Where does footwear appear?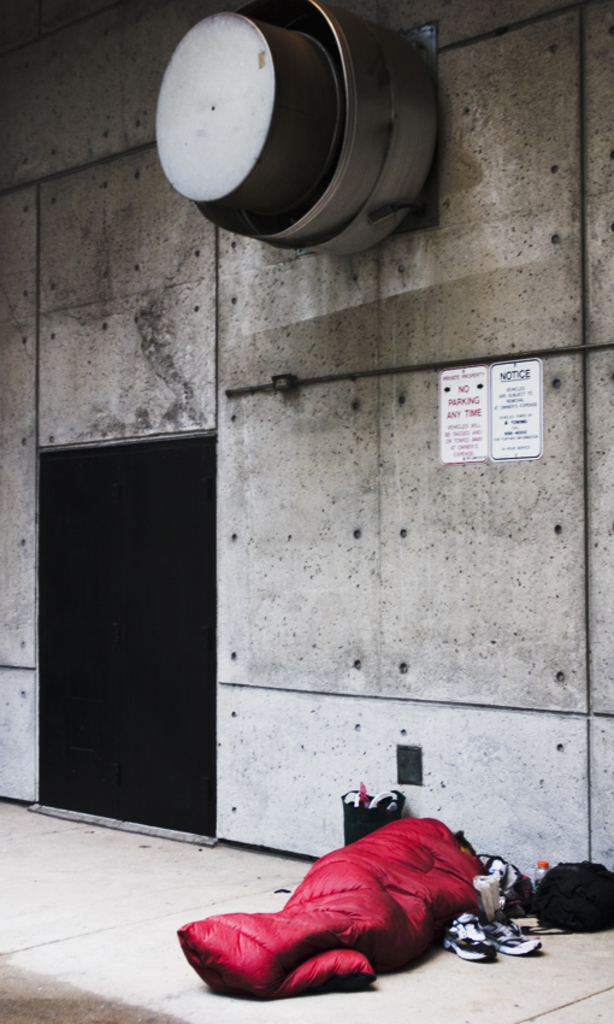
Appears at [x1=484, y1=908, x2=541, y2=951].
